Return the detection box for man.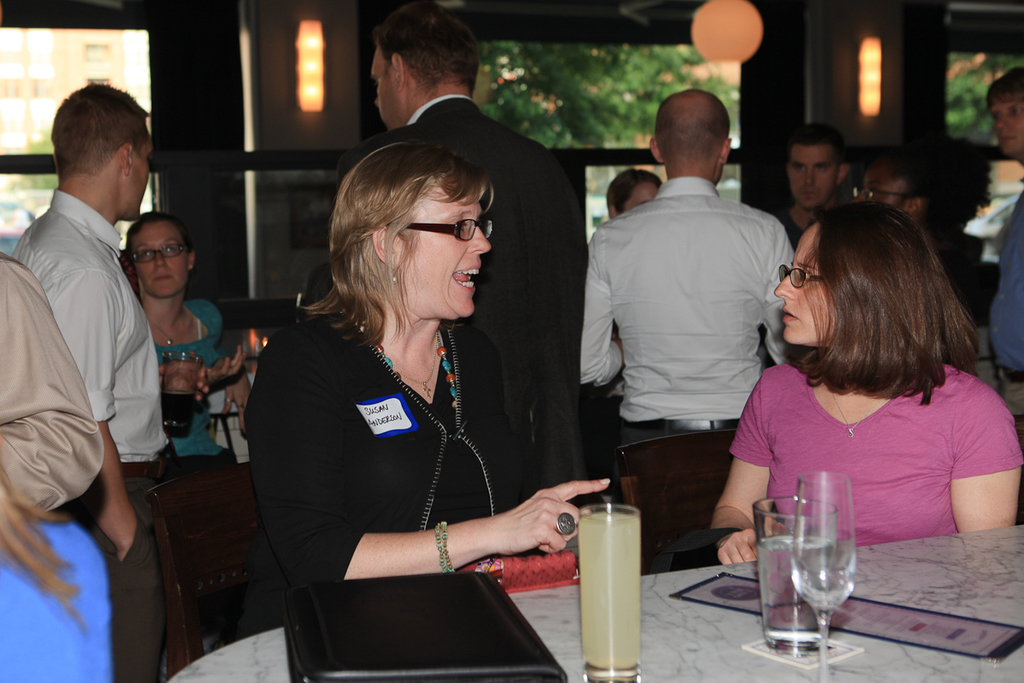
366,0,595,554.
